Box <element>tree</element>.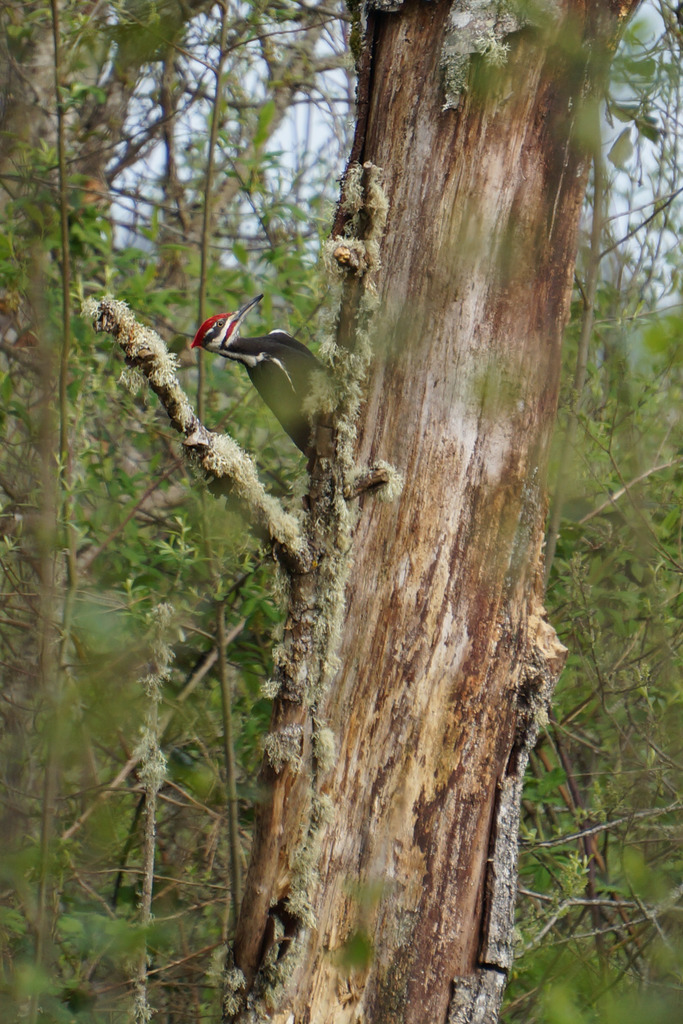
crop(0, 27, 637, 975).
